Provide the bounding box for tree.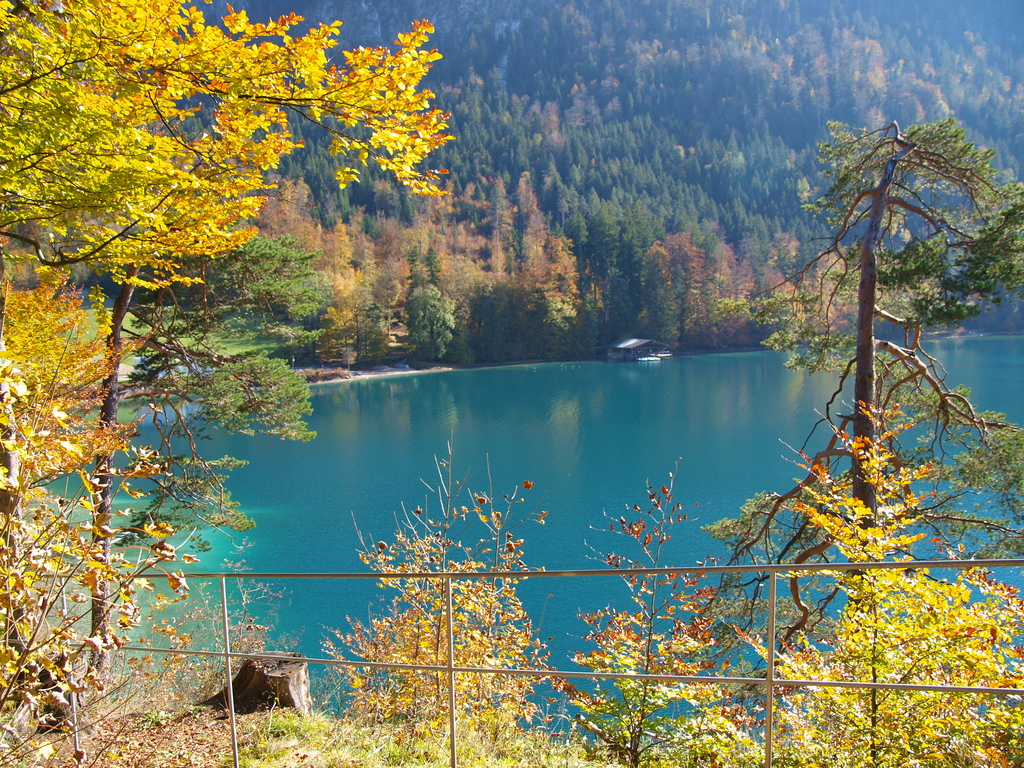
(left=717, top=397, right=1023, bottom=767).
